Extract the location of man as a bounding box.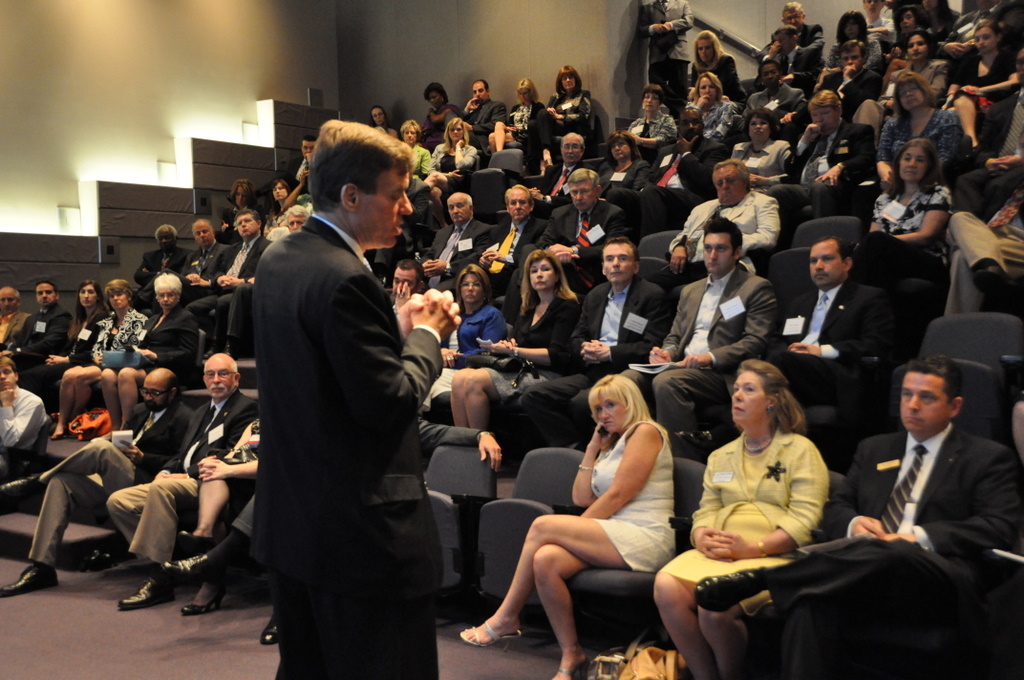
box=[422, 192, 483, 289].
